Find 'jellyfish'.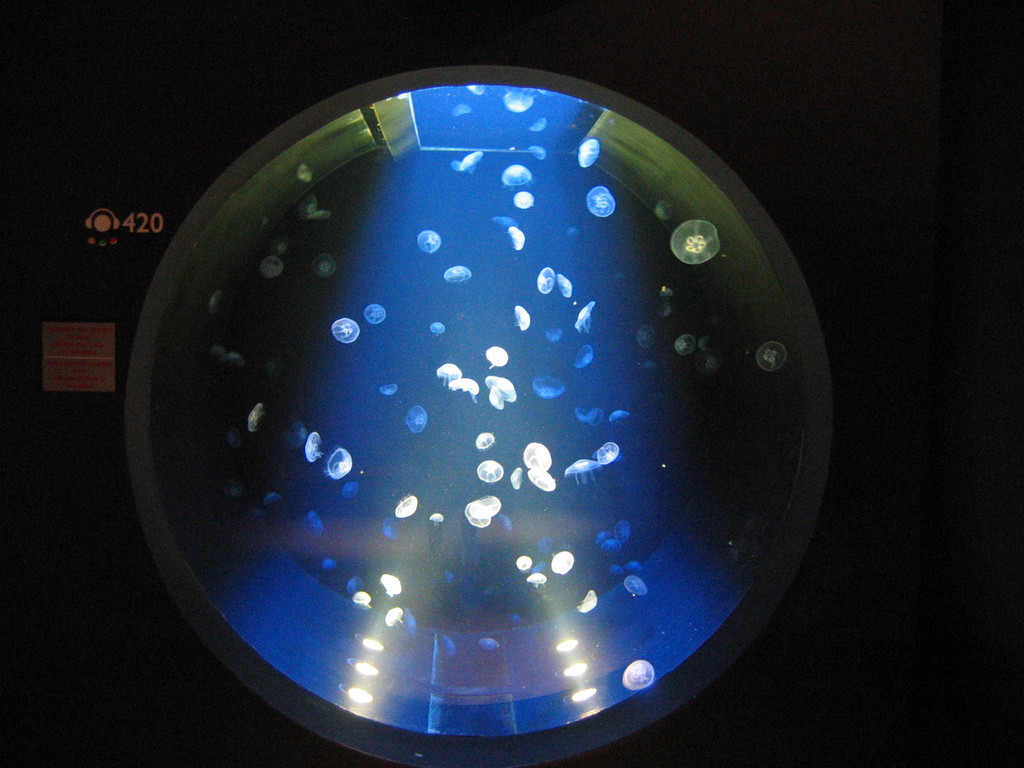
[left=666, top=218, right=721, bottom=267].
